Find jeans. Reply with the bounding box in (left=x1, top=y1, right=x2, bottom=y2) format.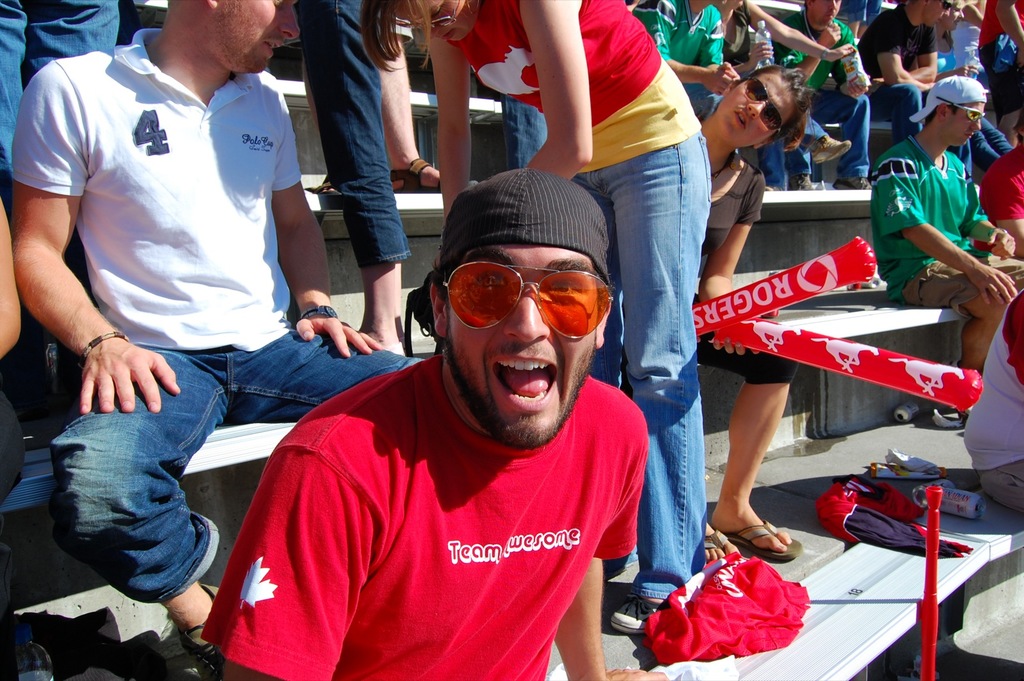
(left=690, top=293, right=794, bottom=387).
